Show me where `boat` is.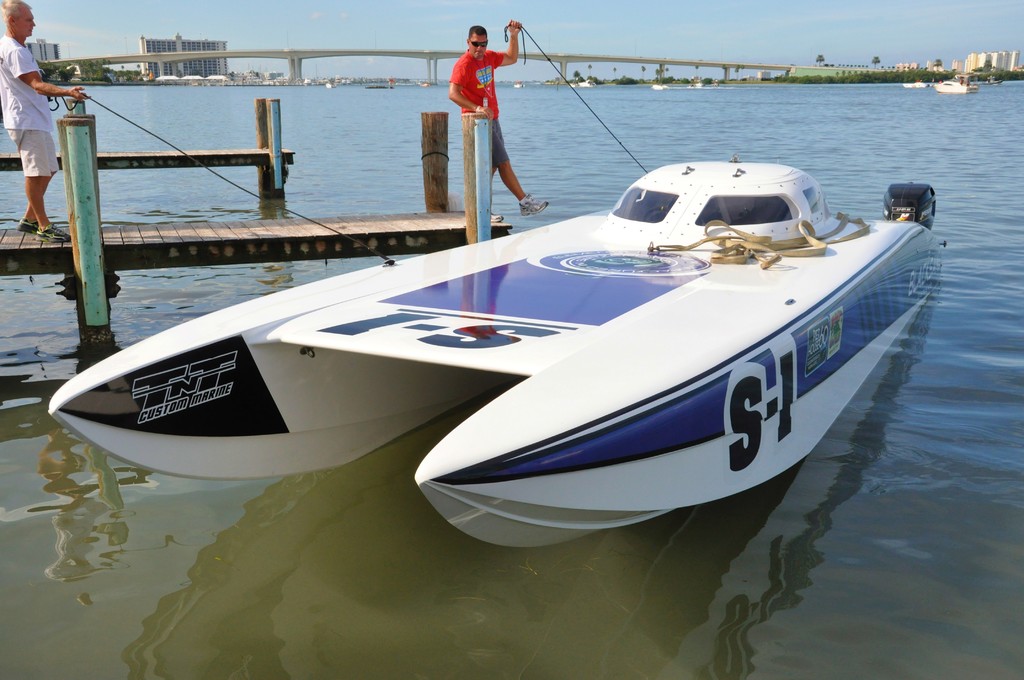
`boat` is at BBox(35, 78, 961, 535).
